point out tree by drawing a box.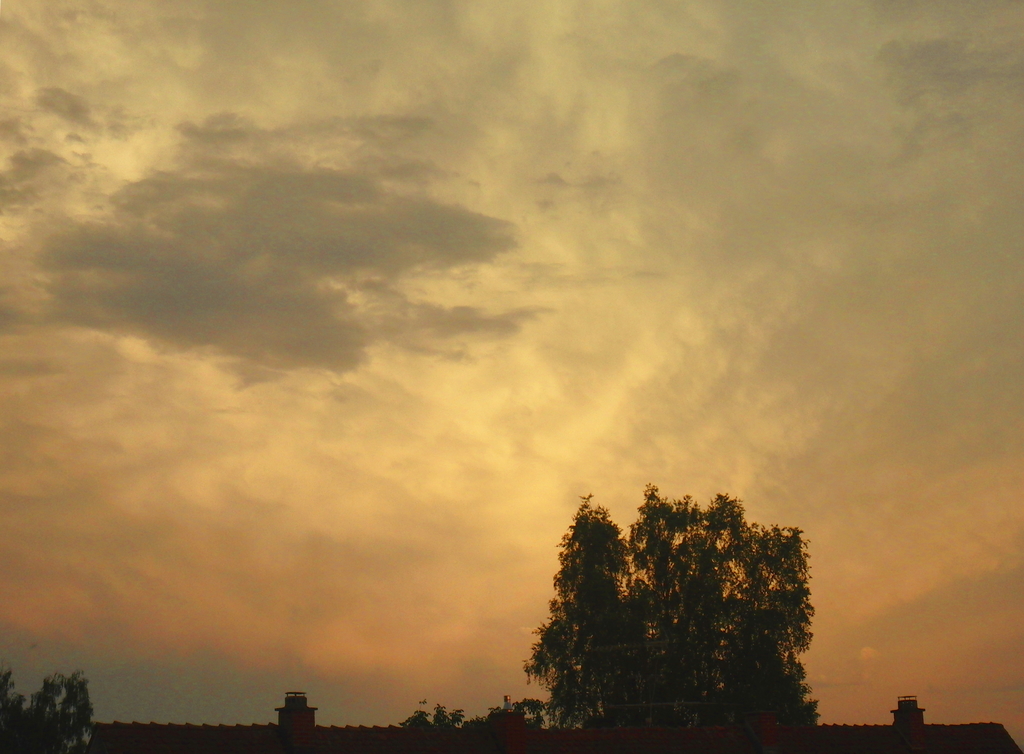
402/700/466/729.
